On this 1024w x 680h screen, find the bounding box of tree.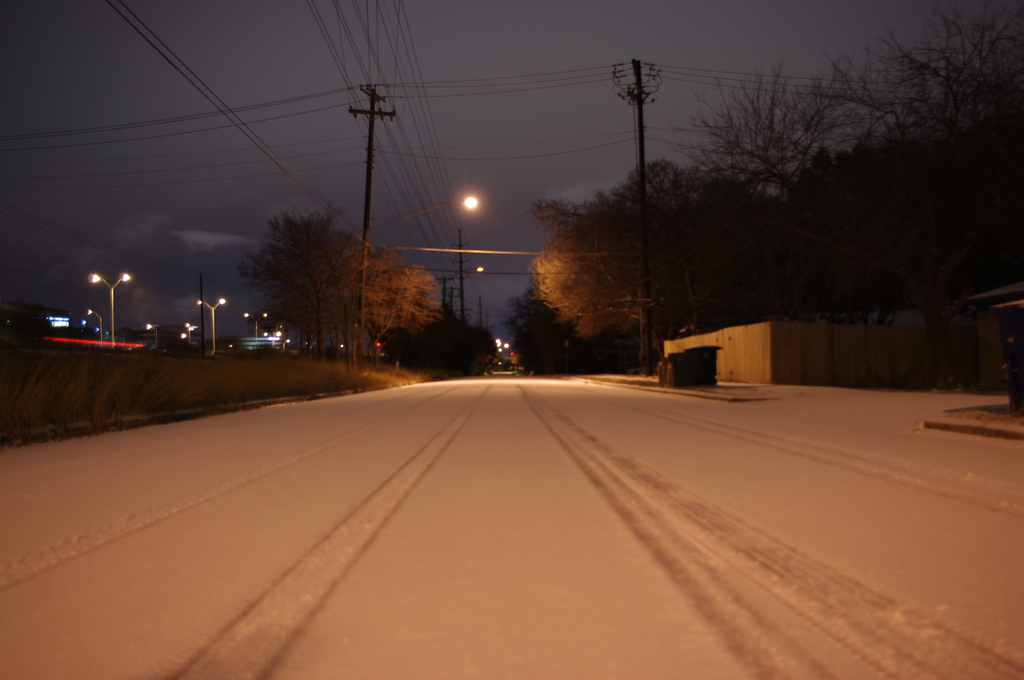
Bounding box: 505/291/534/376.
